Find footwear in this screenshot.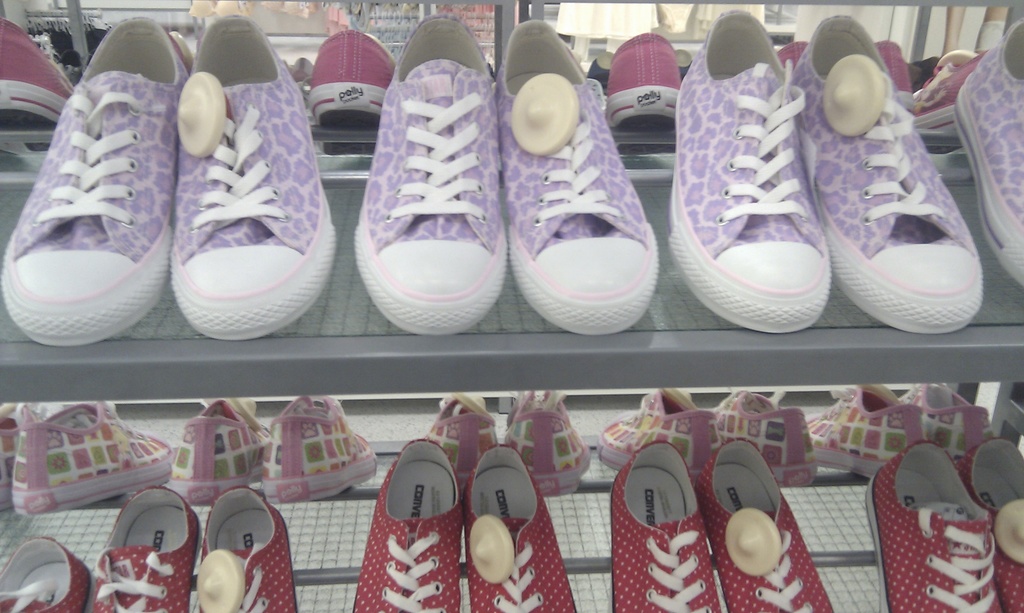
The bounding box for footwear is 952:15:1023:288.
